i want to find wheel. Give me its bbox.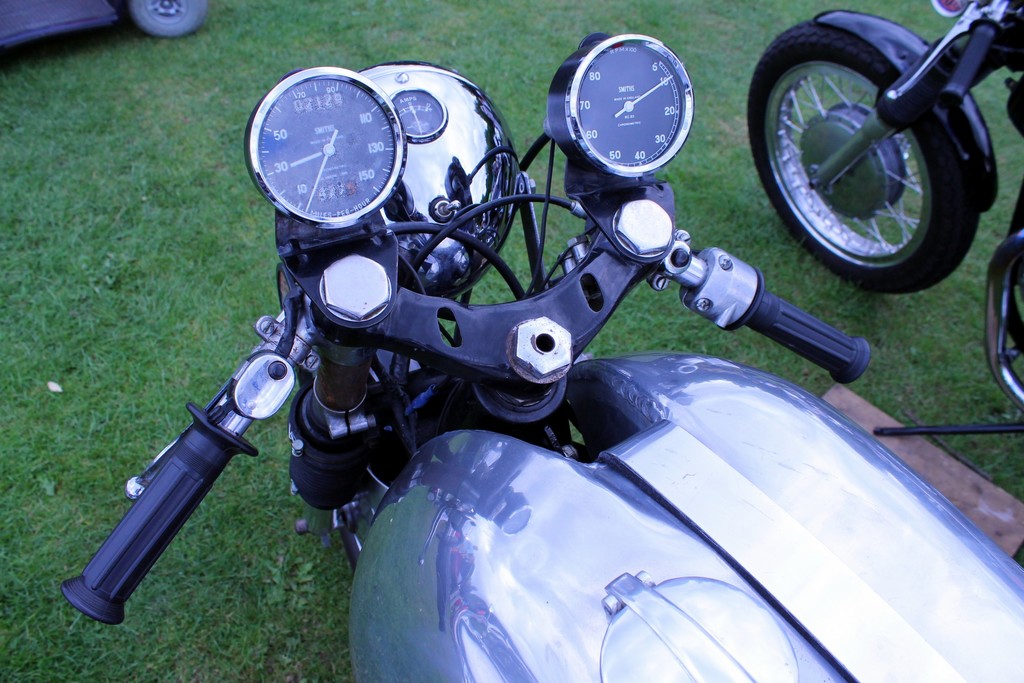
[766, 26, 989, 270].
